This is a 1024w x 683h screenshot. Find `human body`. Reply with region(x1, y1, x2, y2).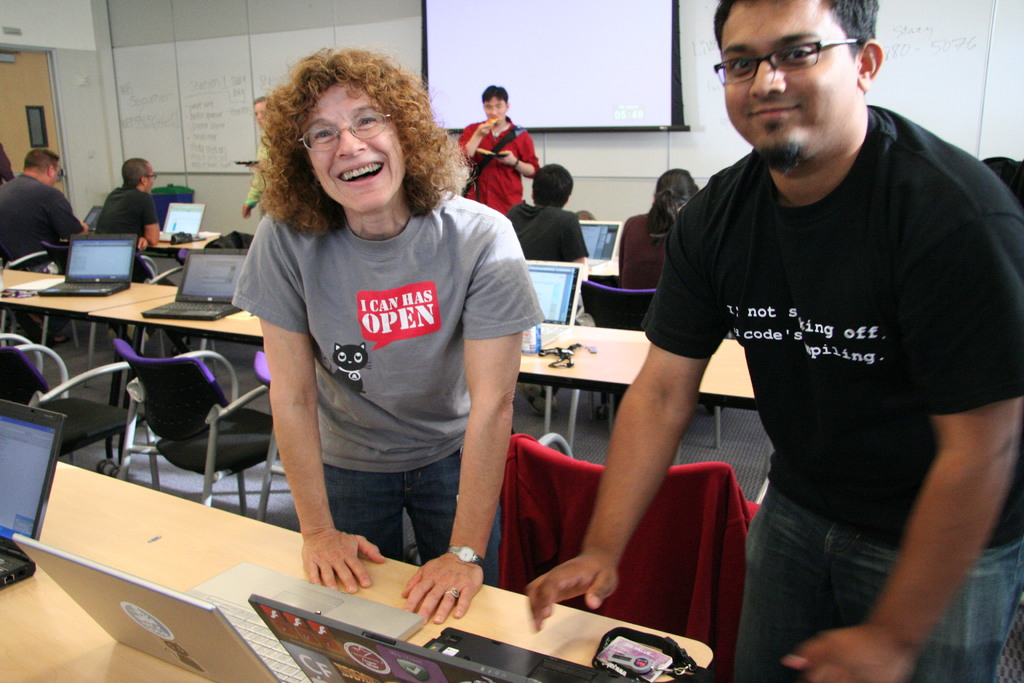
region(489, 14, 969, 682).
